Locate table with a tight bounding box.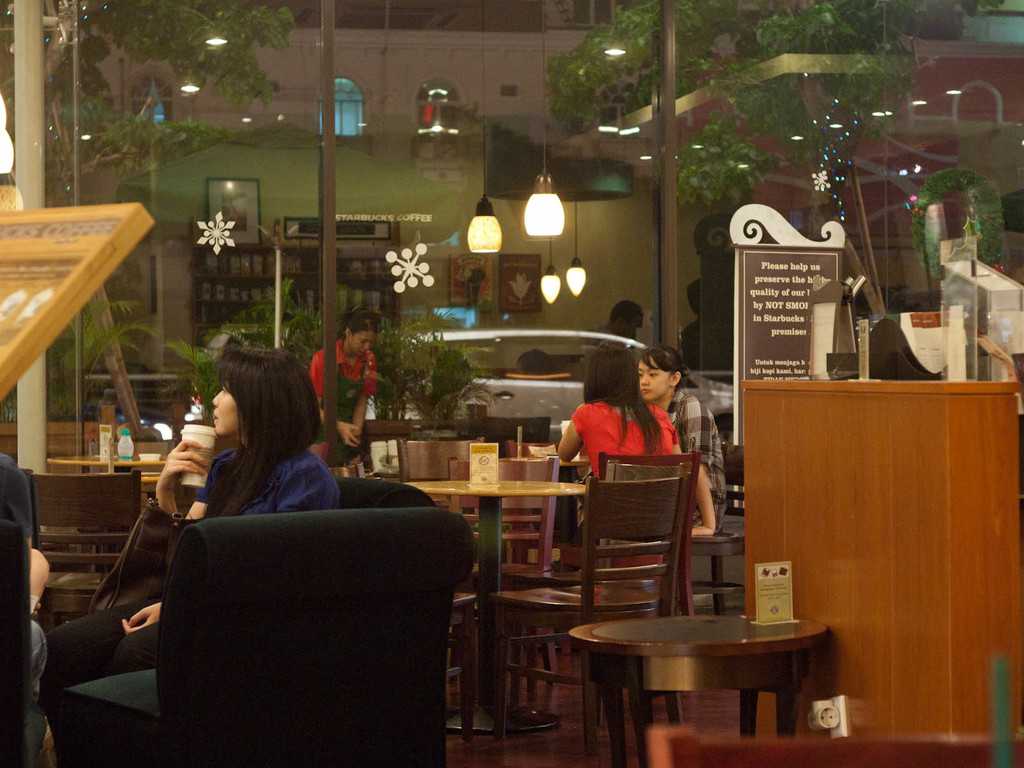
[563,609,826,765].
